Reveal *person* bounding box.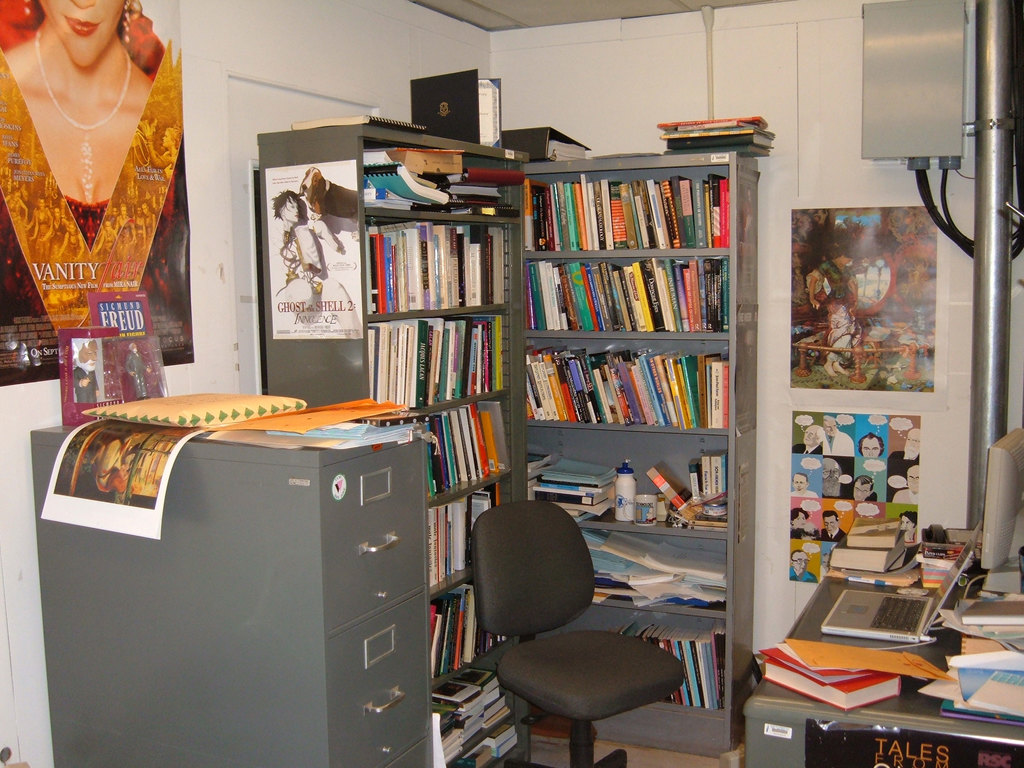
Revealed: (left=823, top=461, right=847, bottom=500).
